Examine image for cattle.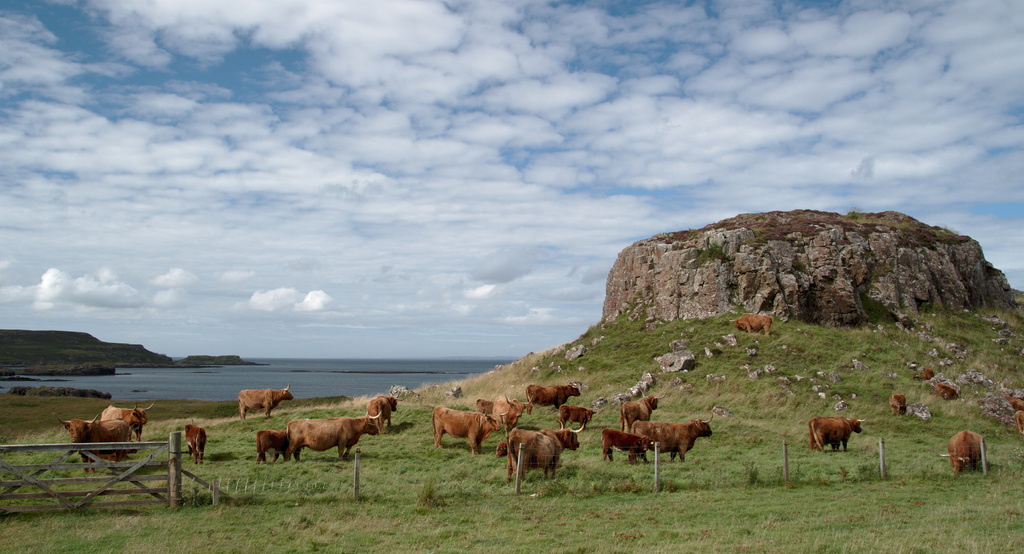
Examination result: select_region(735, 314, 776, 337).
